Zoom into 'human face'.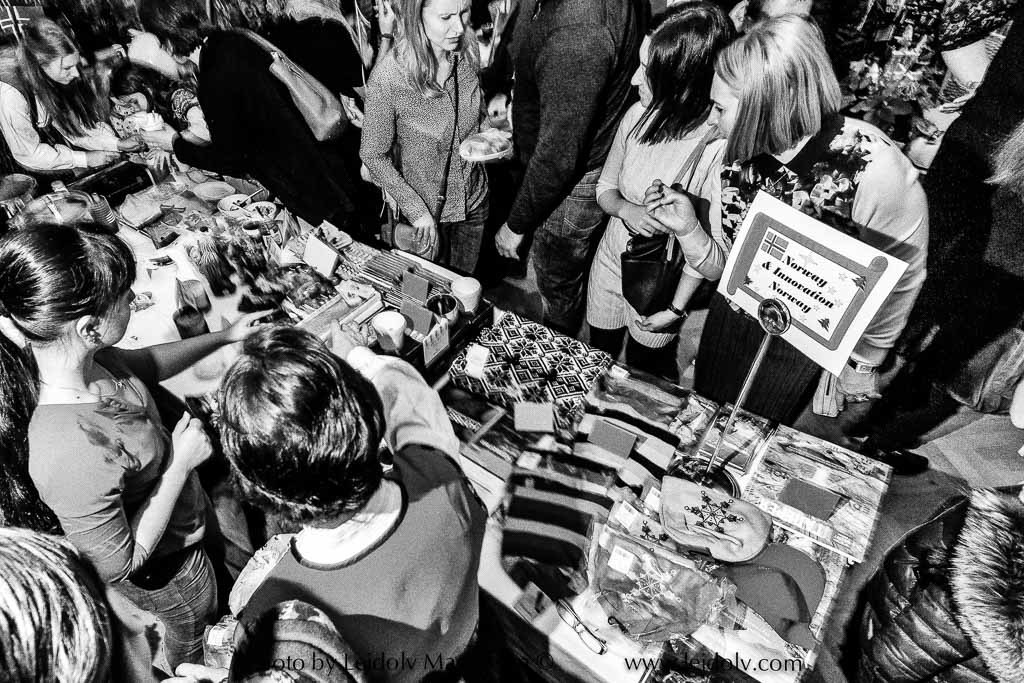
Zoom target: box=[39, 48, 86, 92].
